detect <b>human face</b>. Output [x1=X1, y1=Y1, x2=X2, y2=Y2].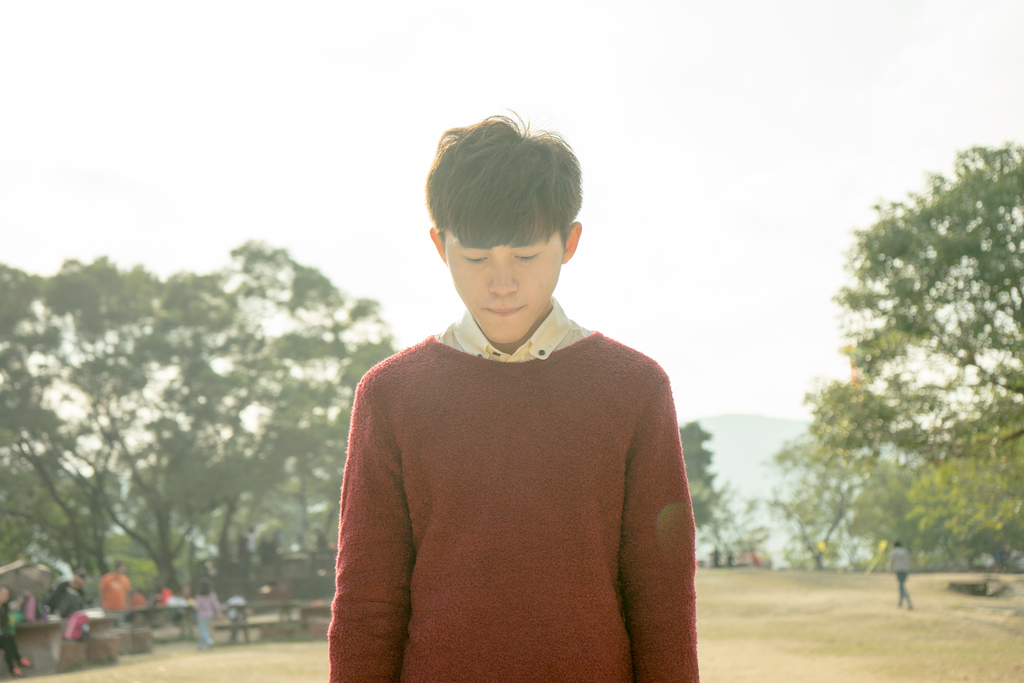
[x1=445, y1=245, x2=565, y2=343].
